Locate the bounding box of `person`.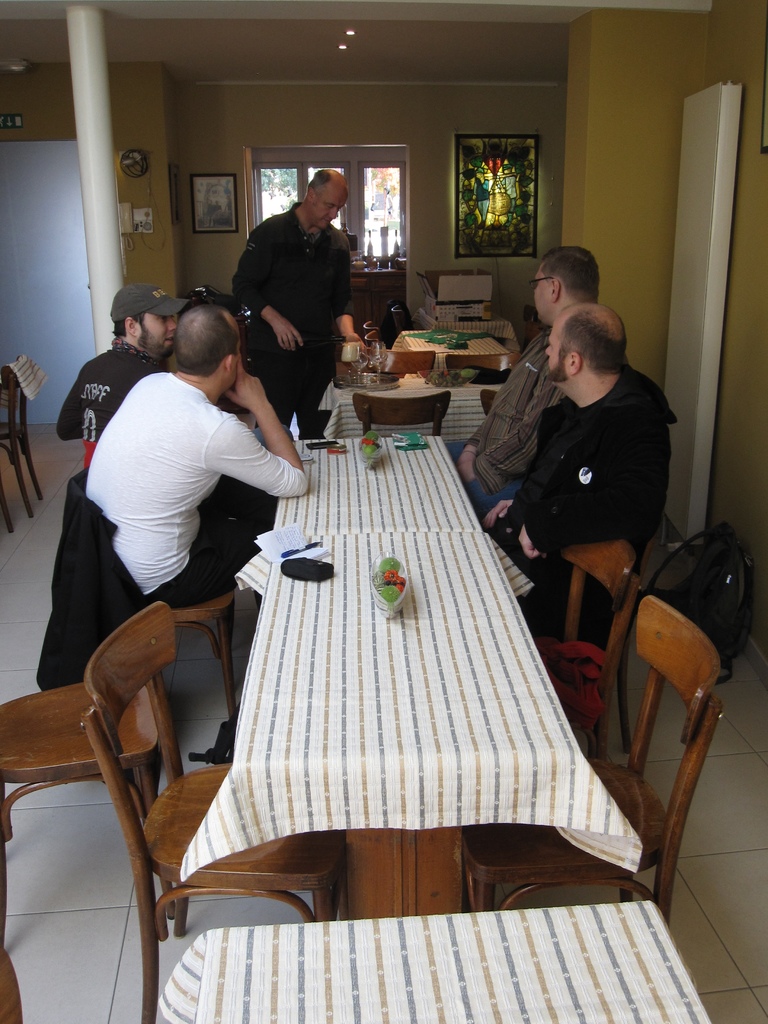
Bounding box: 221,160,357,454.
